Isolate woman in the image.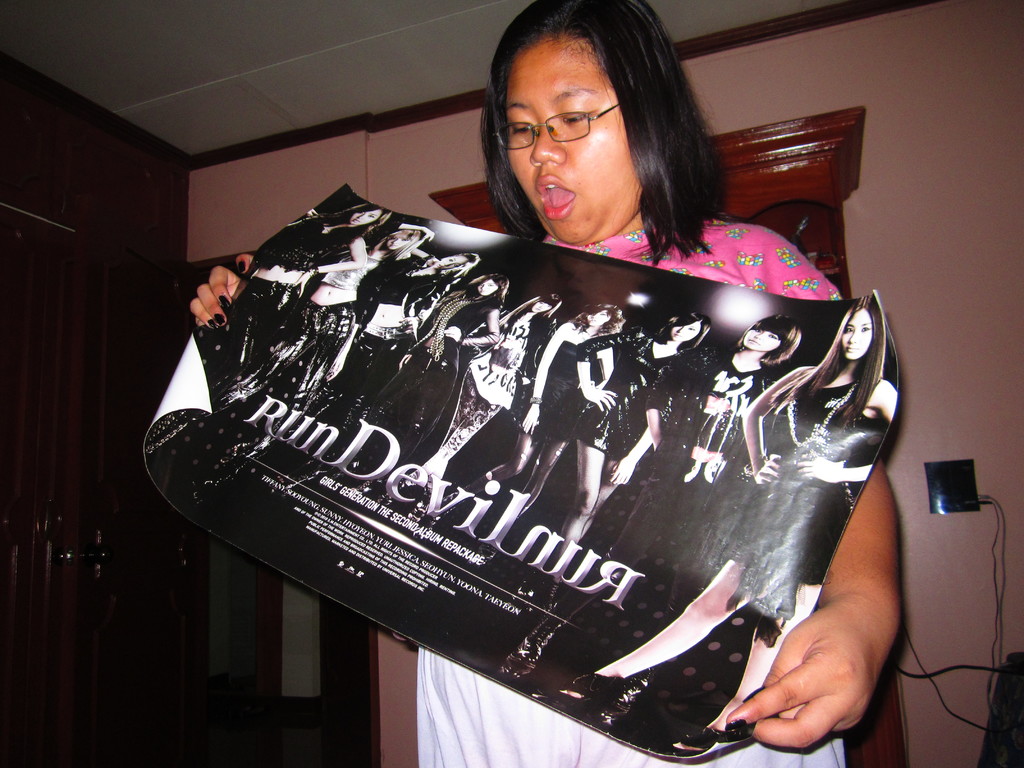
Isolated region: 392,289,569,524.
